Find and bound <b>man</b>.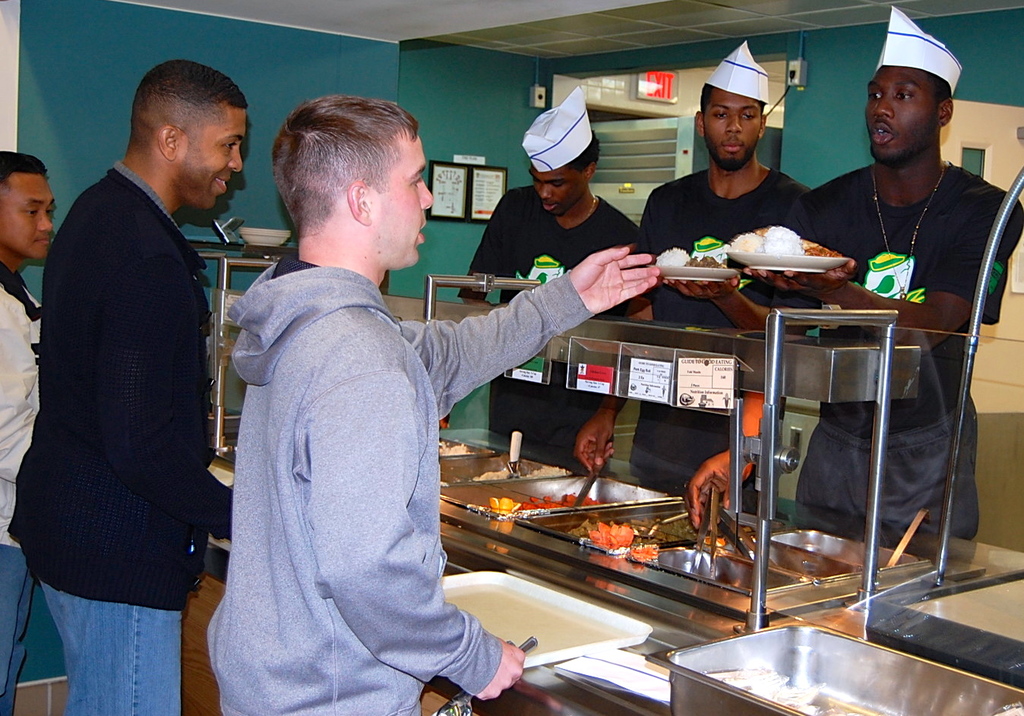
Bound: BBox(456, 82, 646, 471).
